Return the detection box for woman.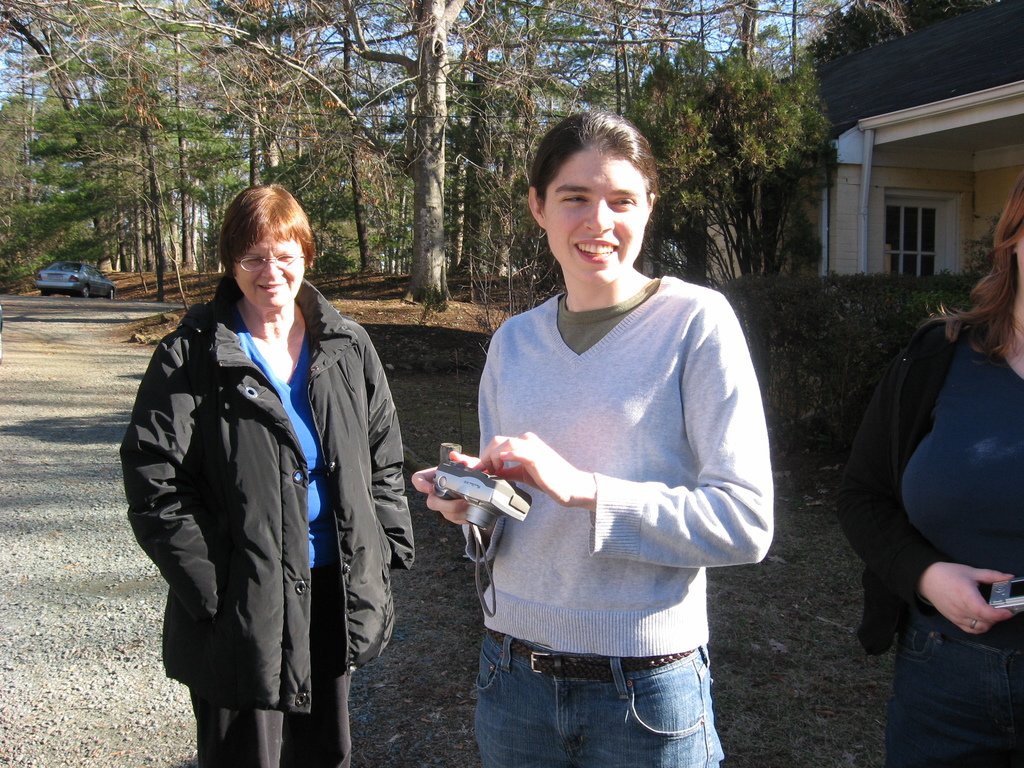
[left=411, top=106, right=779, bottom=767].
